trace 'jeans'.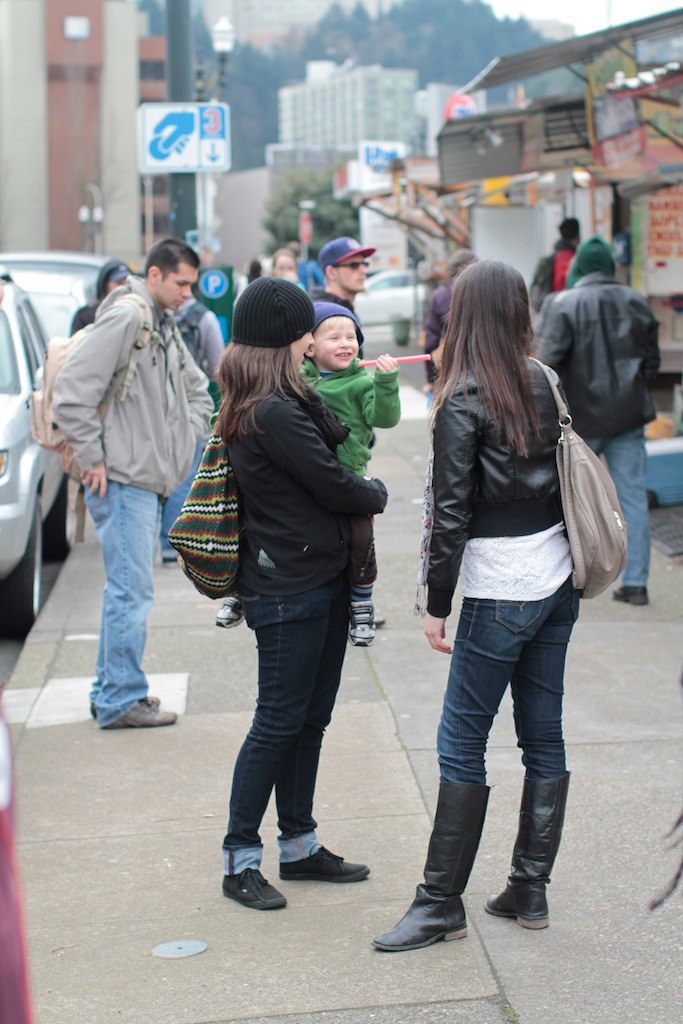
Traced to [155,439,206,567].
